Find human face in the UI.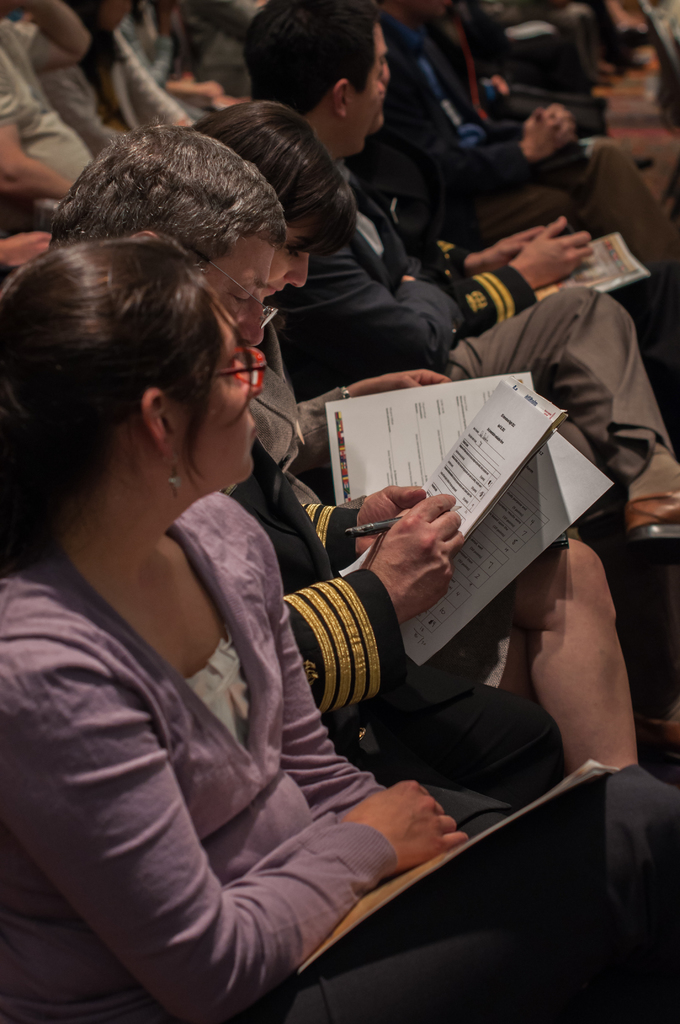
UI element at bbox=(198, 228, 273, 348).
